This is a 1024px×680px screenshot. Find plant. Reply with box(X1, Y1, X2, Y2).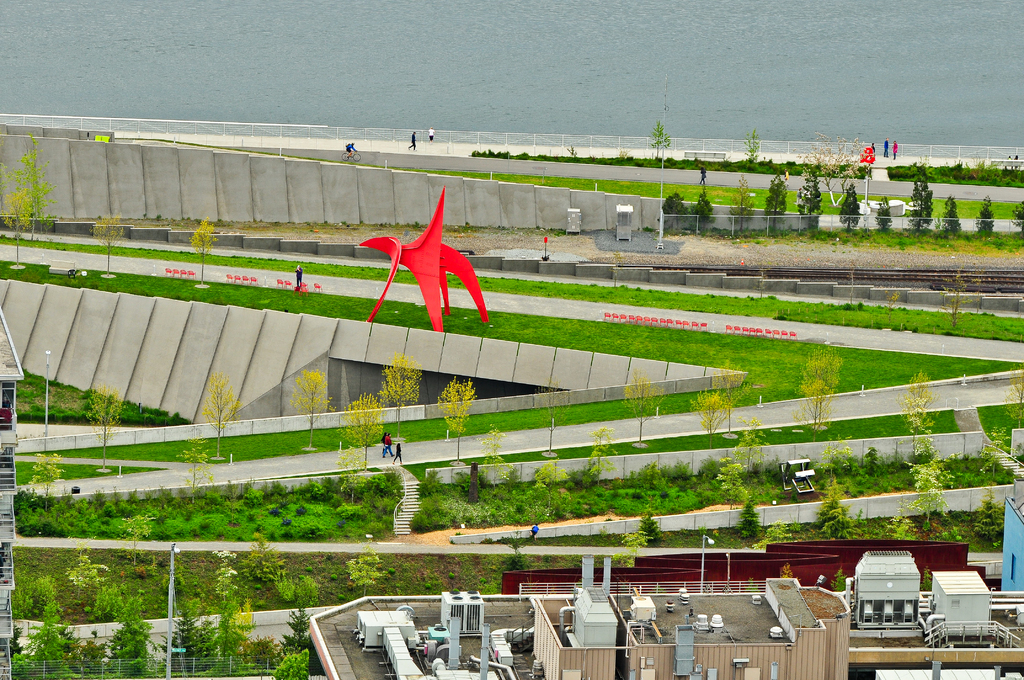
box(9, 581, 34, 624).
